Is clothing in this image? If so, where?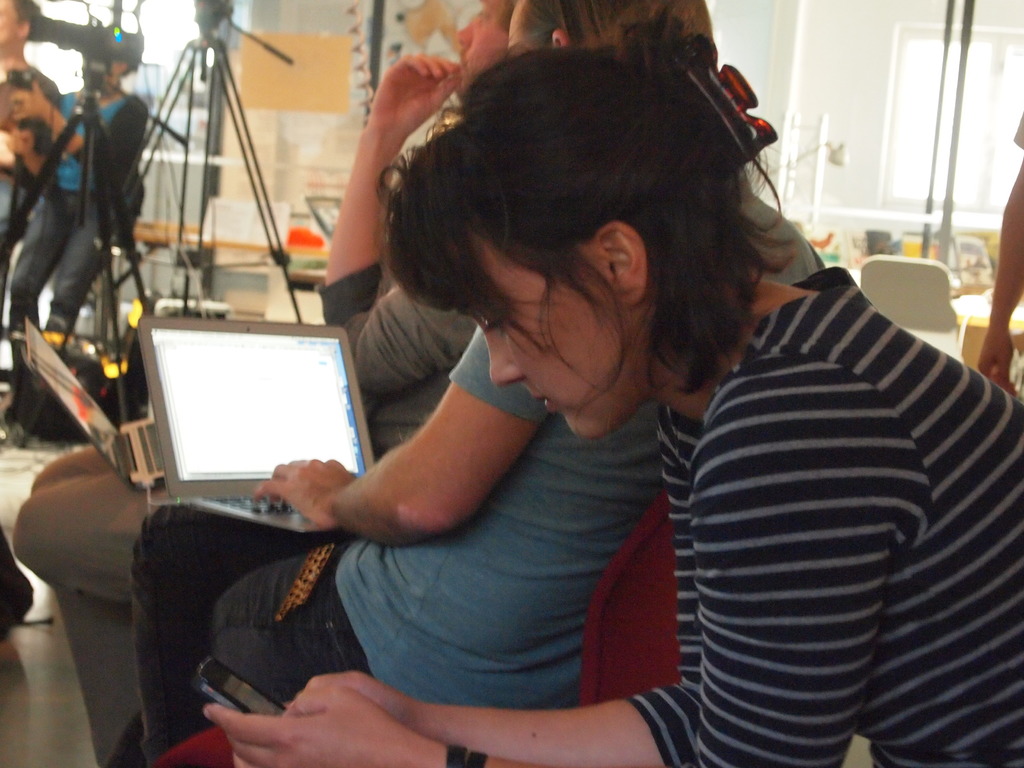
Yes, at 10 450 103 767.
